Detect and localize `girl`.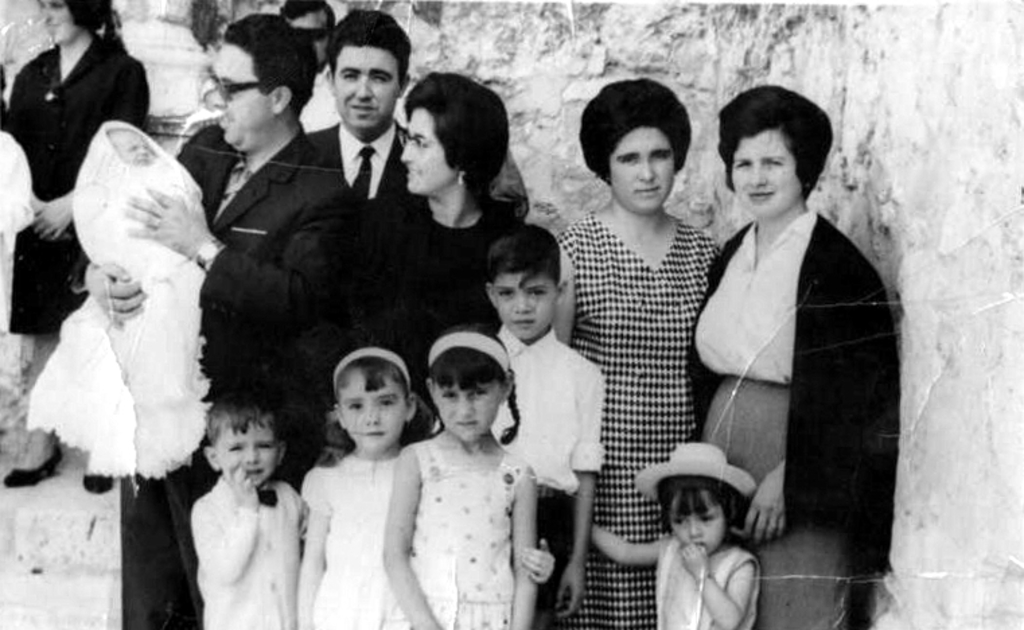
Localized at (left=381, top=326, right=540, bottom=629).
